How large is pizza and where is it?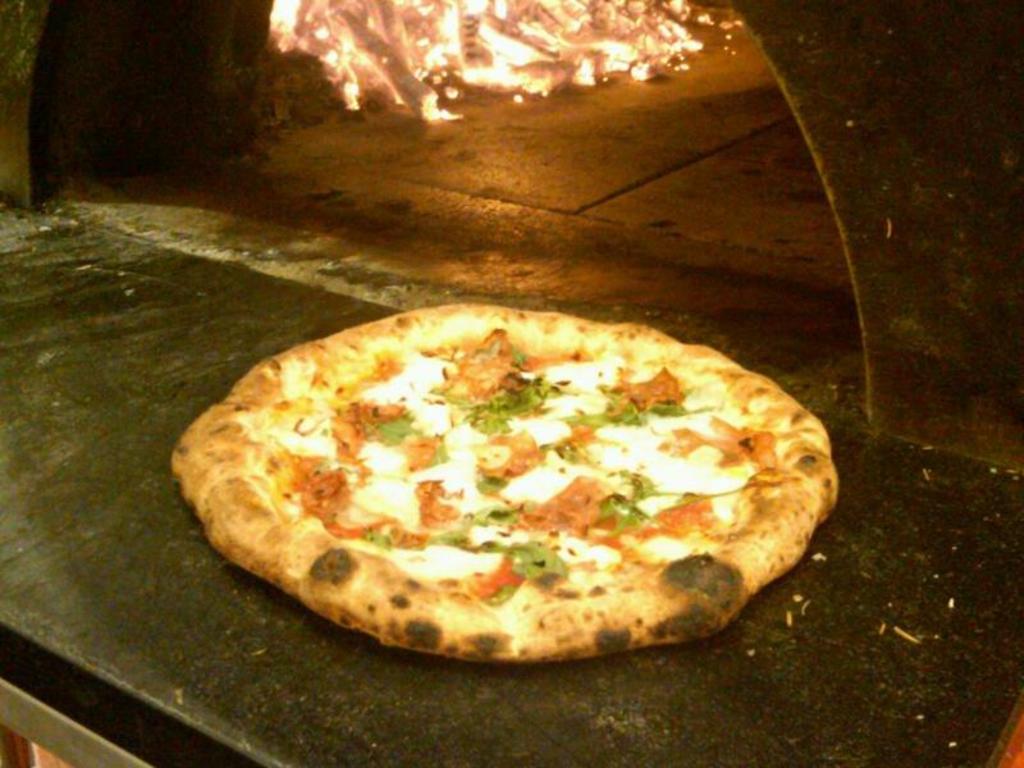
Bounding box: 156,305,823,689.
